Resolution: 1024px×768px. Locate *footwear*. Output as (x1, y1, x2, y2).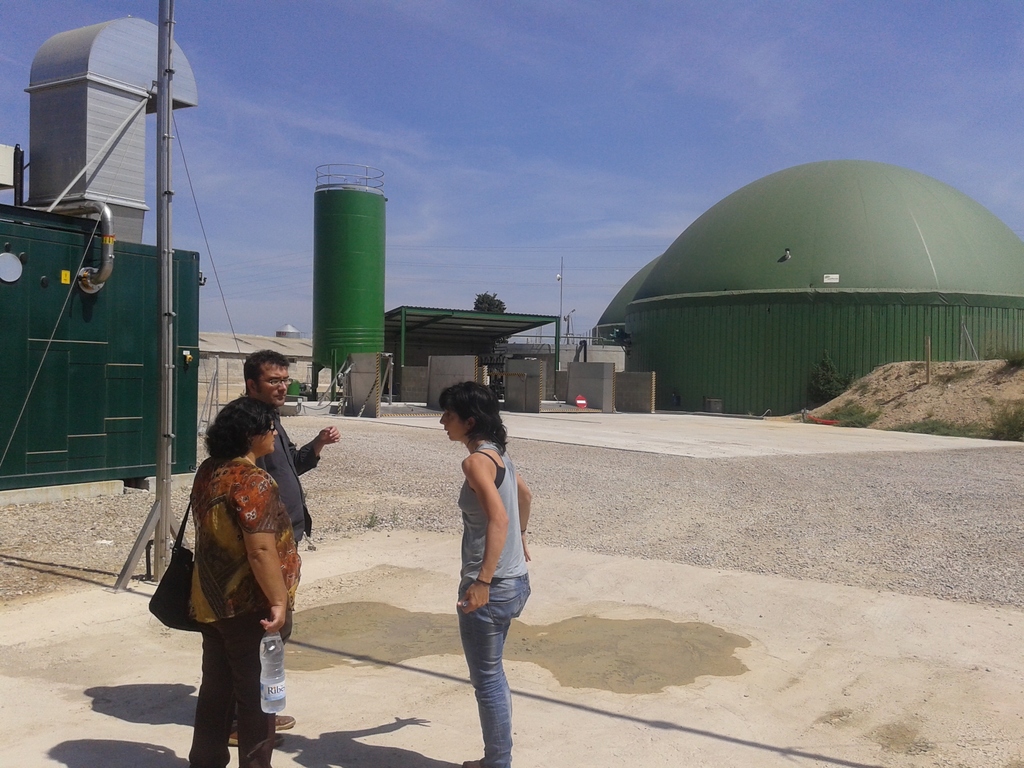
(460, 756, 512, 765).
